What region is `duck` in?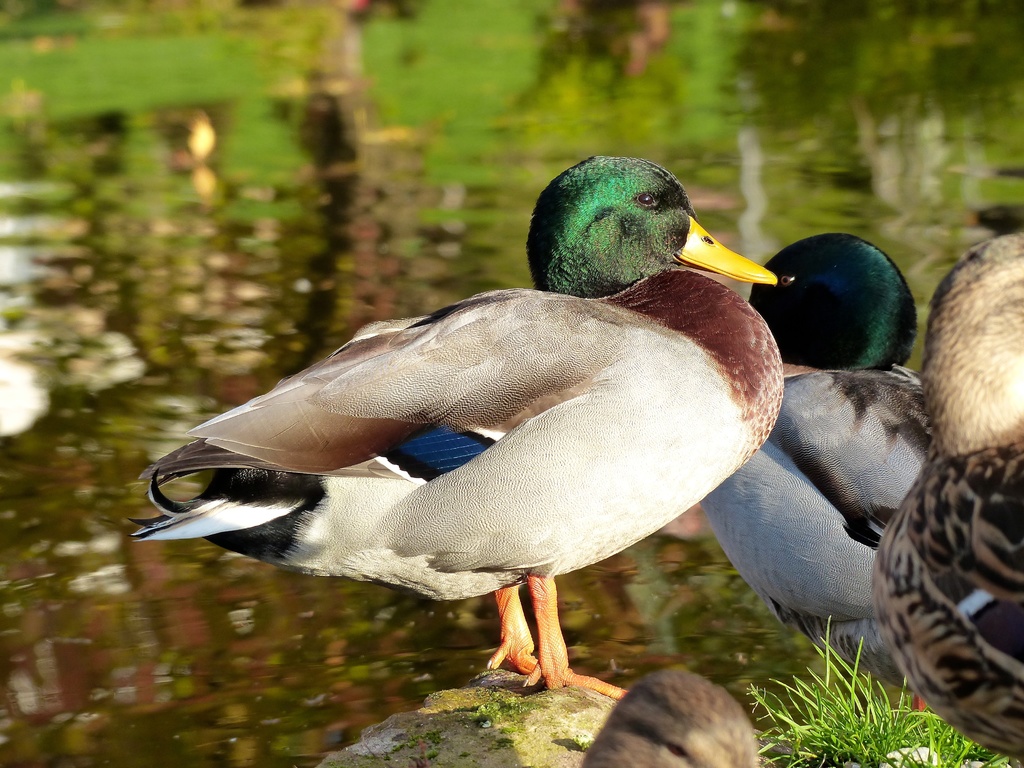
(left=880, top=225, right=1023, bottom=767).
